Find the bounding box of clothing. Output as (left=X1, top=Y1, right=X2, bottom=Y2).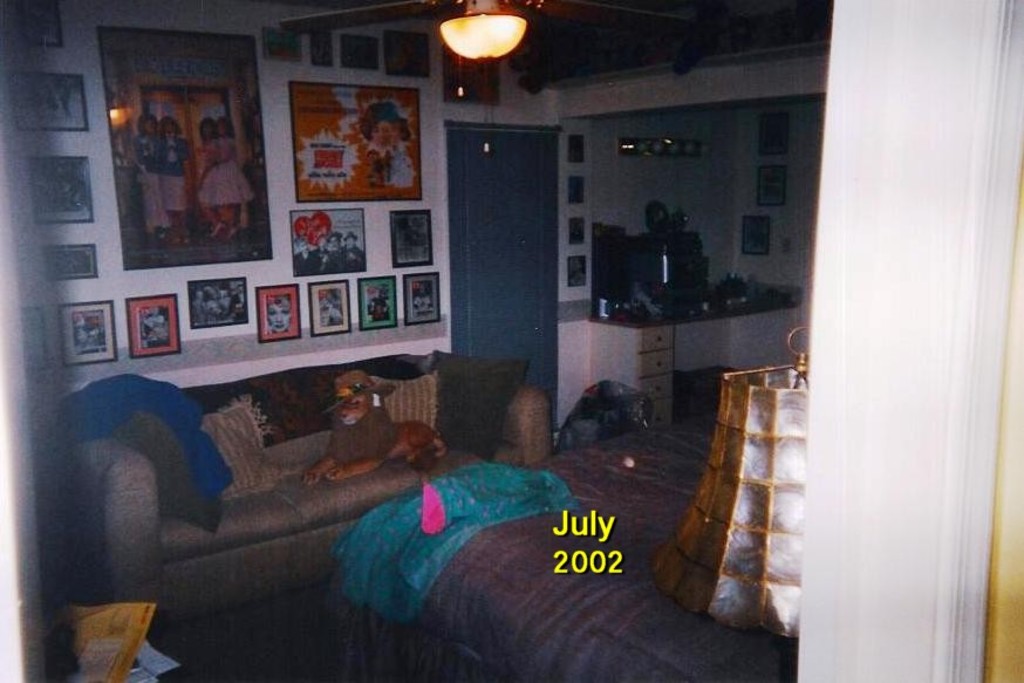
(left=416, top=294, right=434, bottom=312).
